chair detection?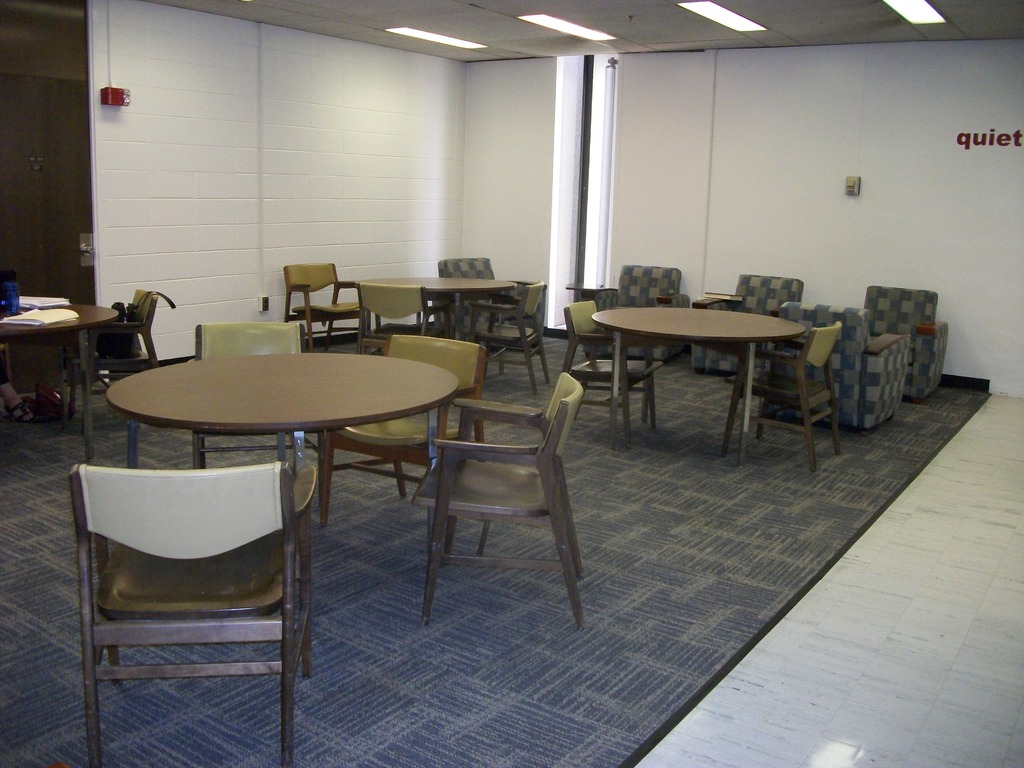
region(690, 273, 804, 377)
